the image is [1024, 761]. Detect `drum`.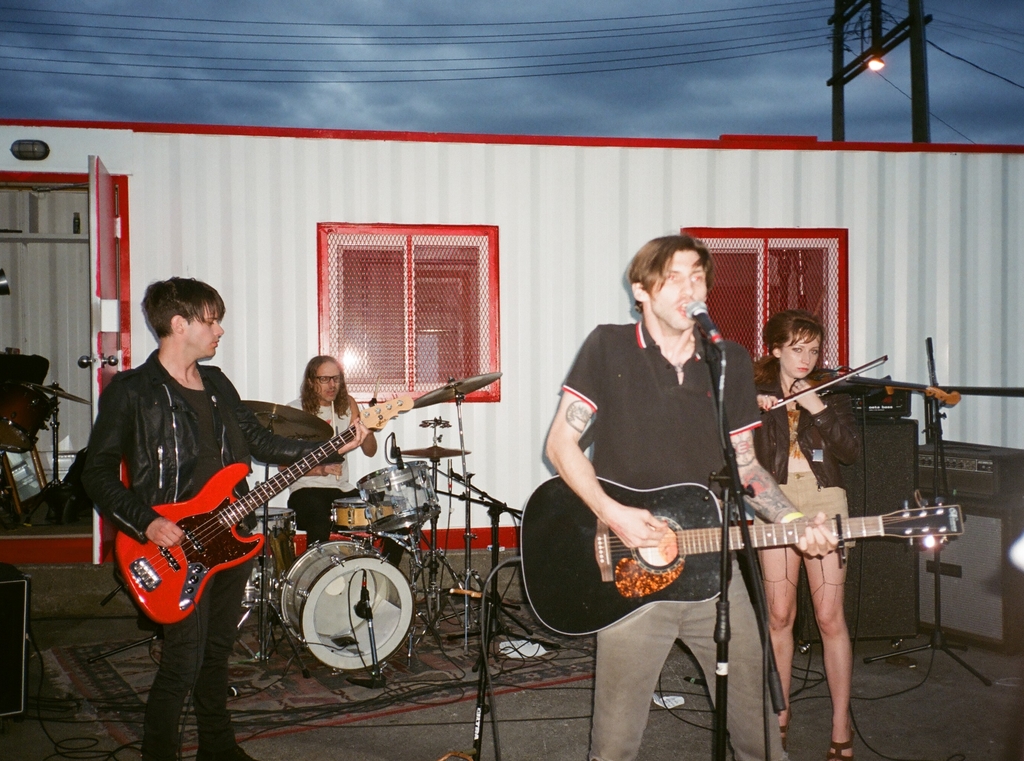
Detection: (243,555,278,609).
